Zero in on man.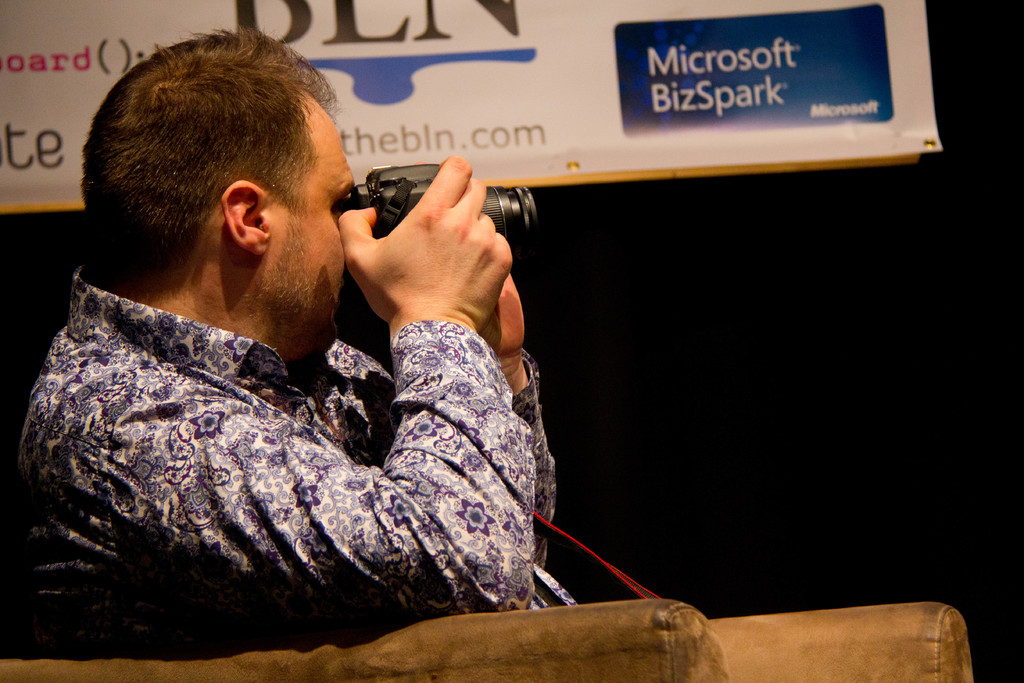
Zeroed in: <region>13, 28, 664, 648</region>.
